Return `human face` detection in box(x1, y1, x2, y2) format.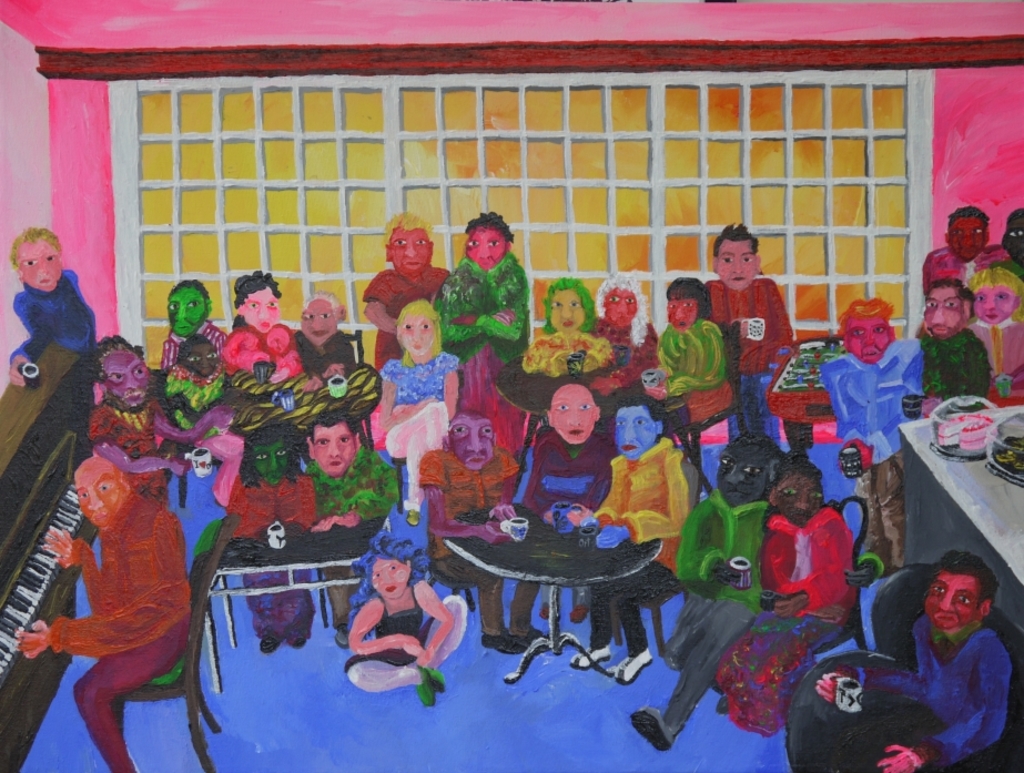
box(842, 313, 890, 360).
